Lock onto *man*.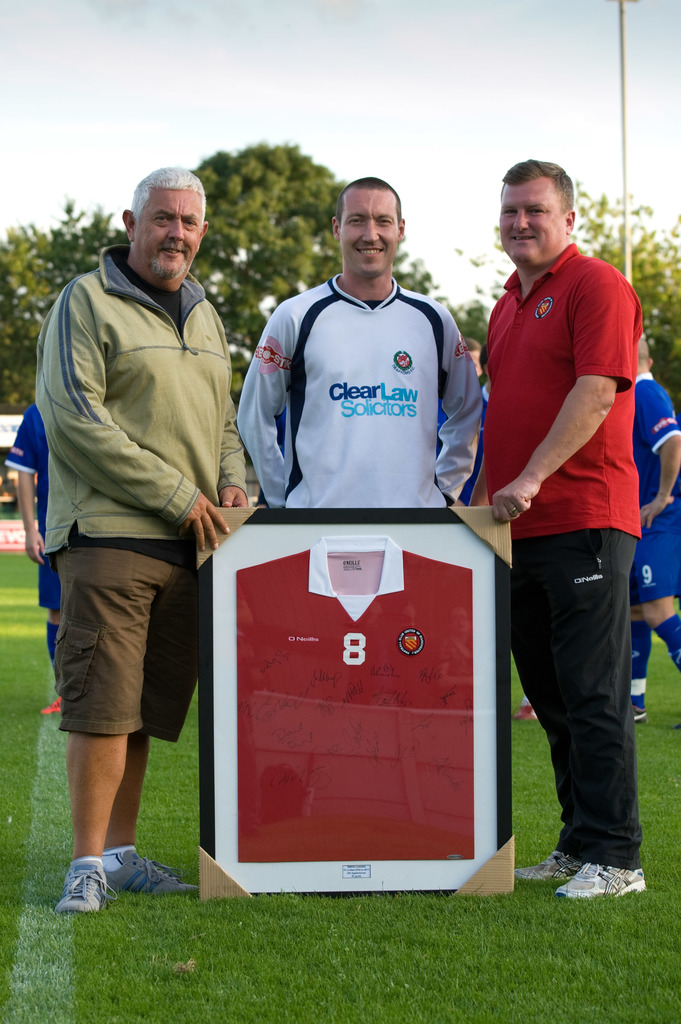
Locked: <bbox>461, 158, 648, 907</bbox>.
